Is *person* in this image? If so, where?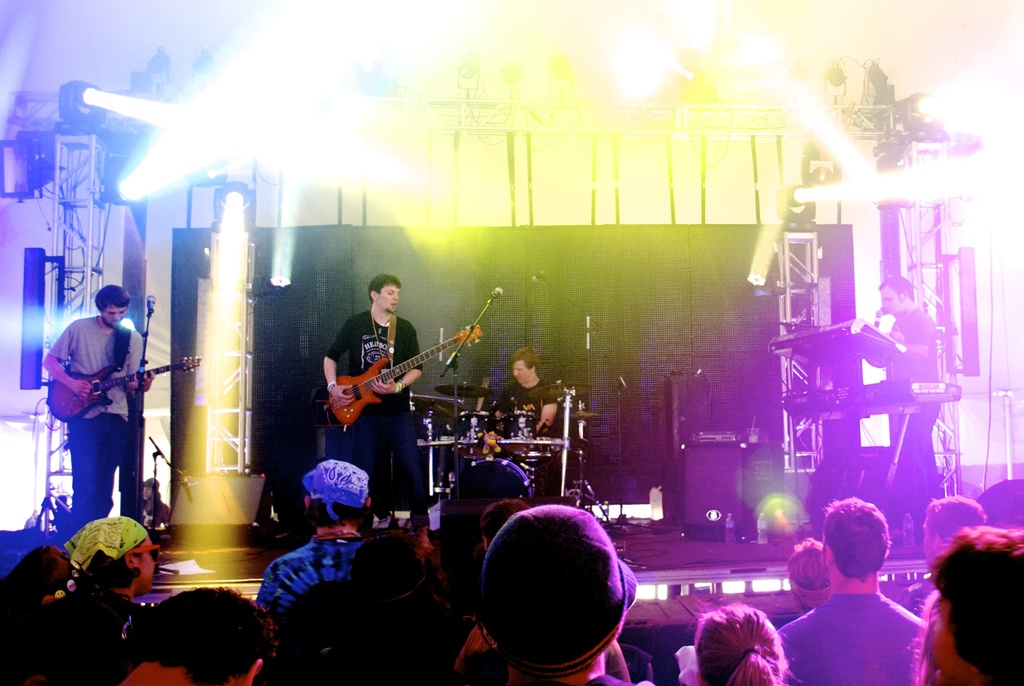
Yes, at [43, 268, 143, 567].
